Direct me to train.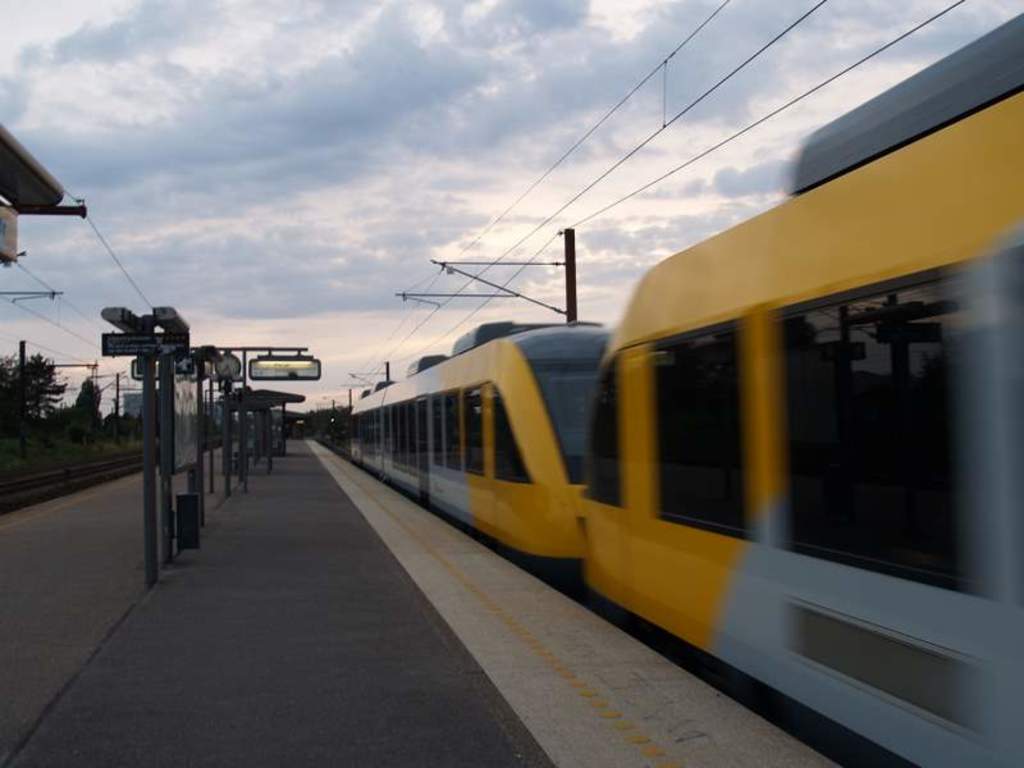
Direction: [left=349, top=14, right=1023, bottom=767].
